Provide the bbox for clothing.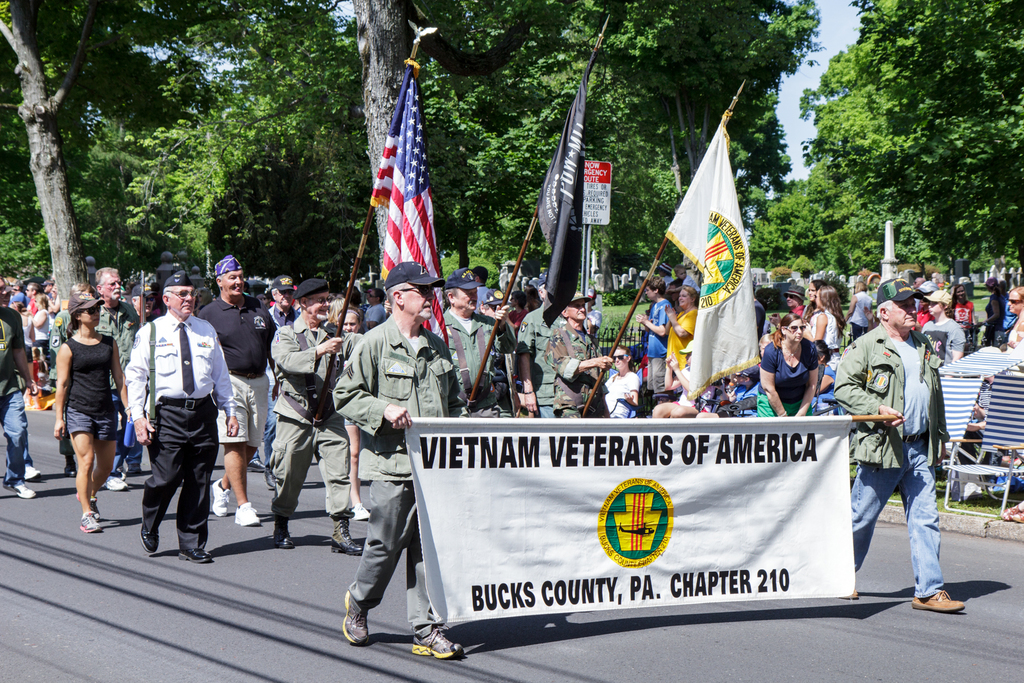
[671, 276, 698, 291].
